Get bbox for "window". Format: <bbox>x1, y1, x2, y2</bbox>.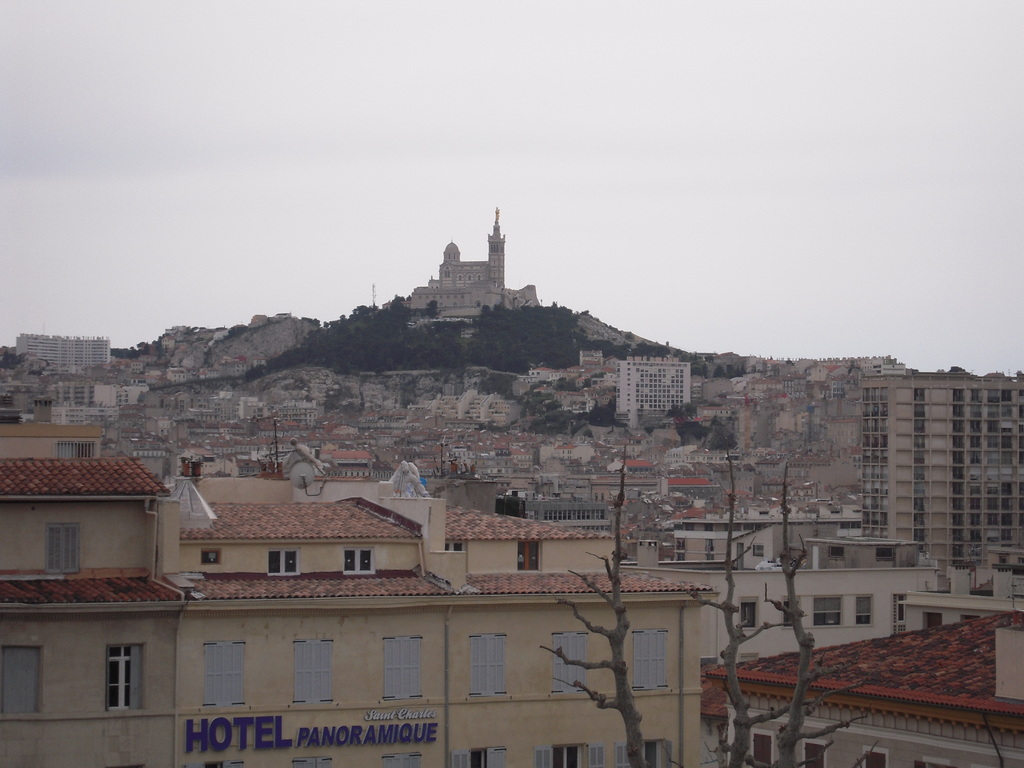
<bbox>291, 643, 334, 706</bbox>.
